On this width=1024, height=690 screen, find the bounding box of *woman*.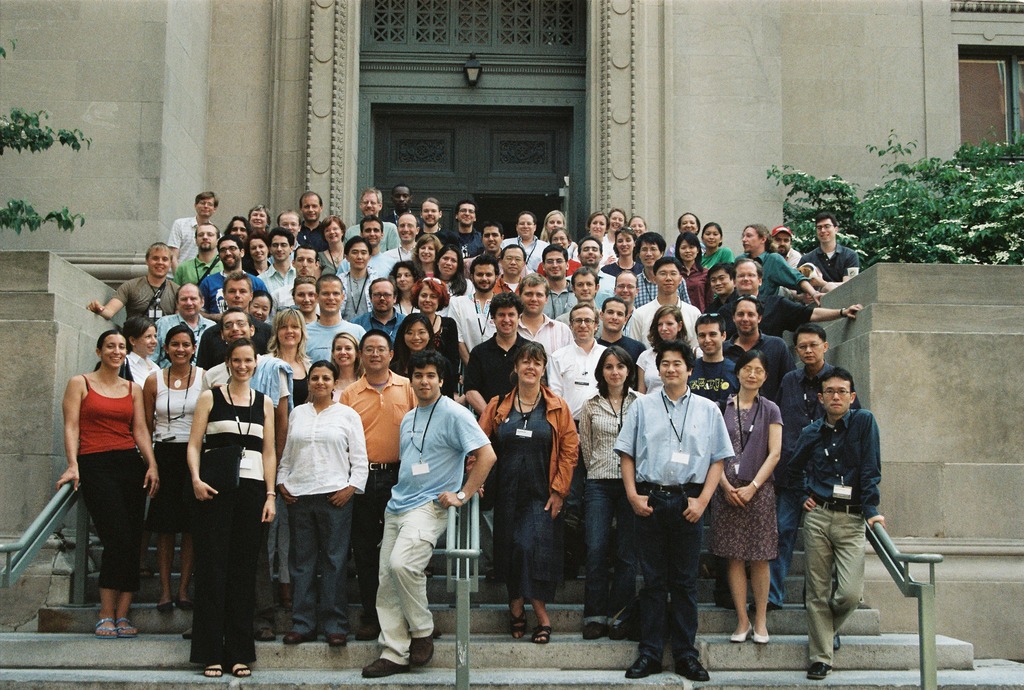
Bounding box: Rect(575, 347, 648, 641).
